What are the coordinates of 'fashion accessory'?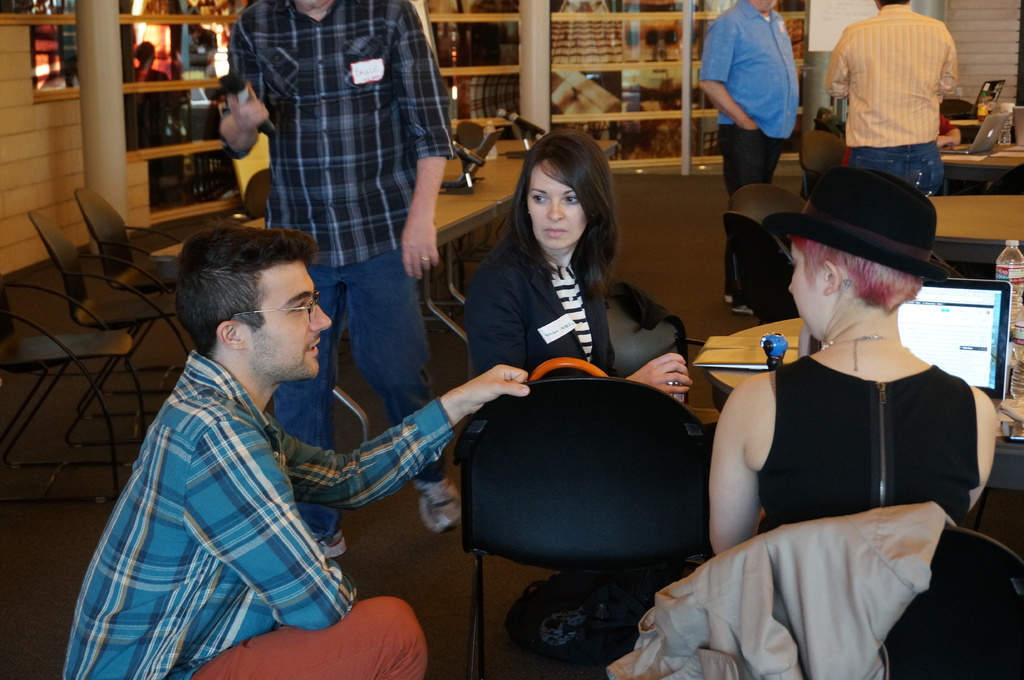
bbox=(316, 530, 344, 560).
